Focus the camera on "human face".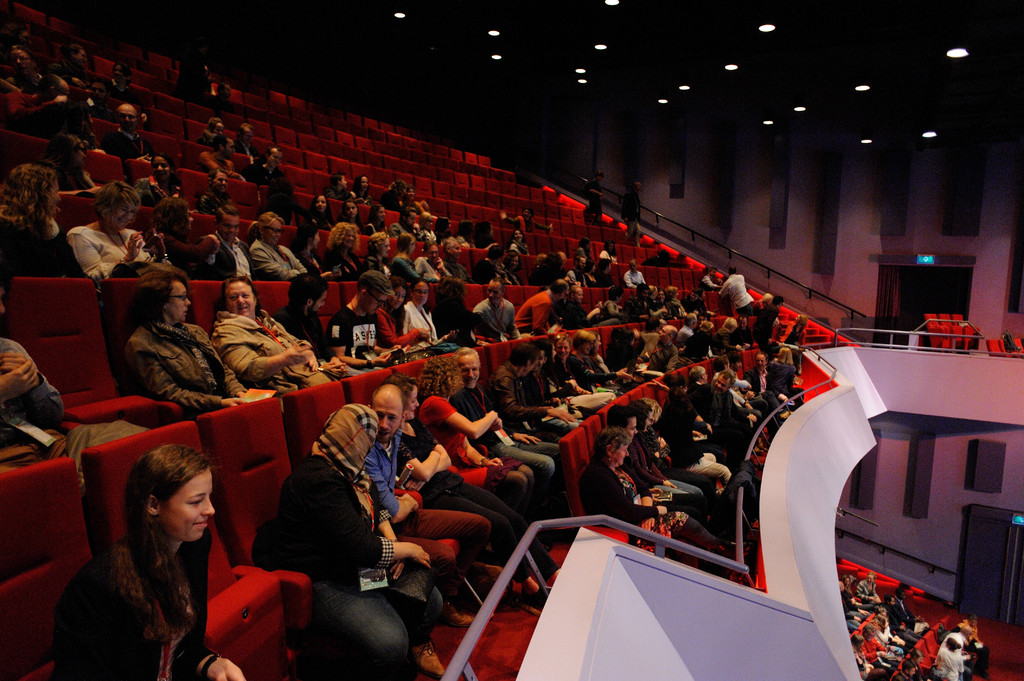
Focus region: region(111, 203, 137, 233).
